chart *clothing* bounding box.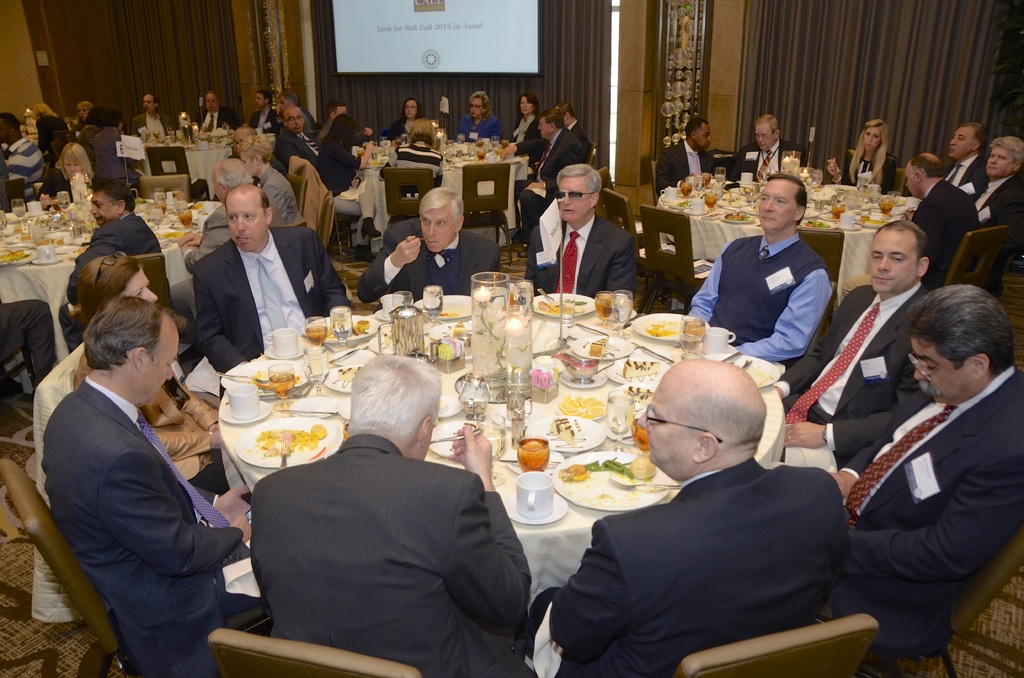
Charted: [x1=653, y1=138, x2=713, y2=192].
